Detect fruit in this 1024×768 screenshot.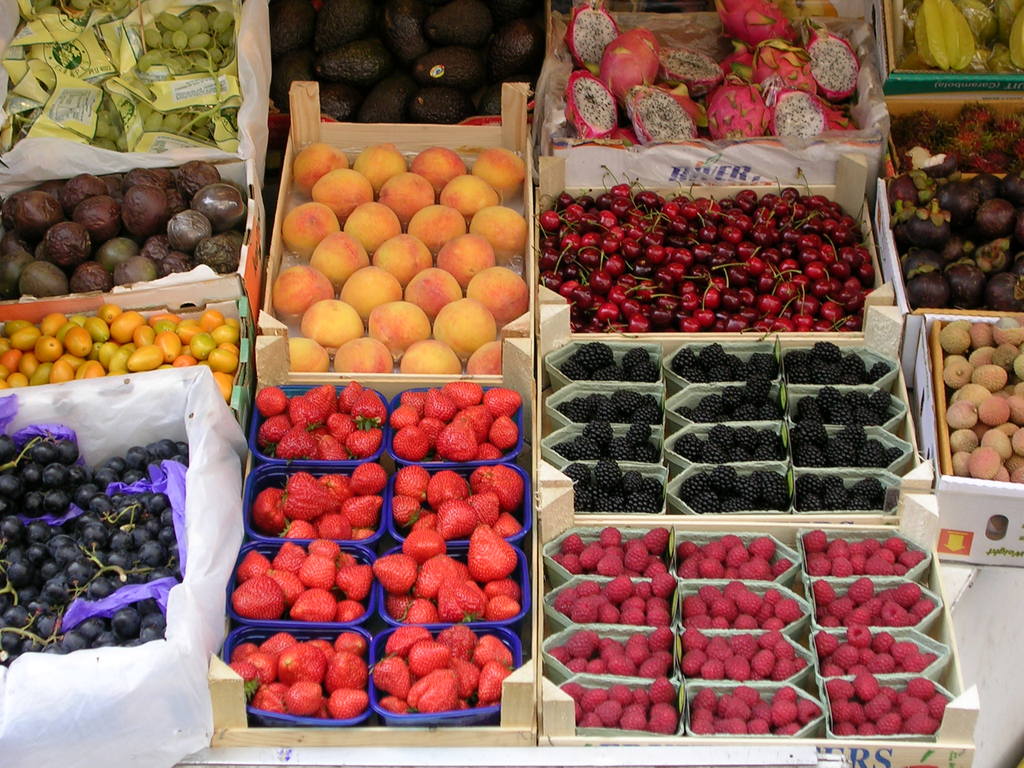
Detection: Rect(252, 463, 381, 537).
